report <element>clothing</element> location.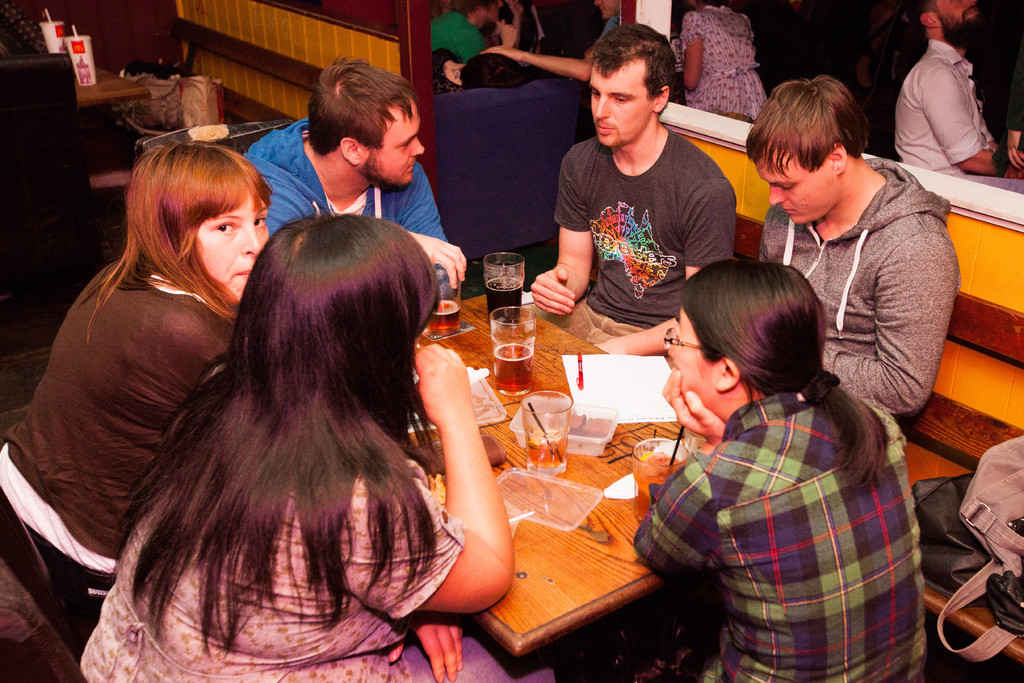
Report: select_region(543, 129, 742, 345).
